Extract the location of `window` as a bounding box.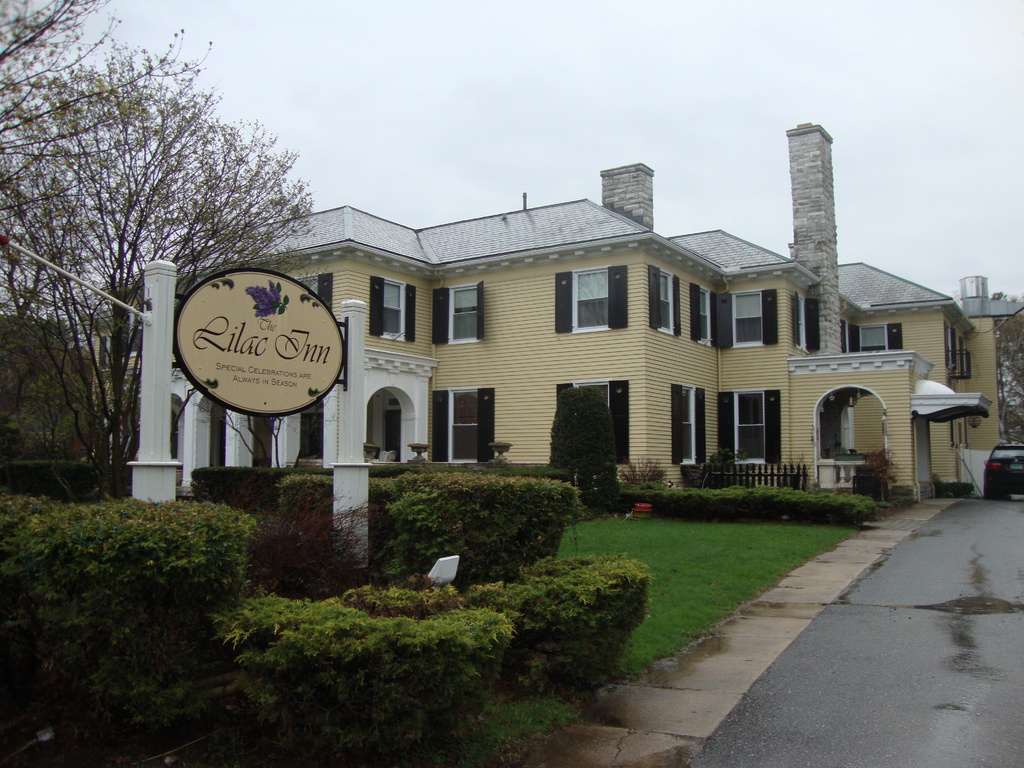
x1=649, y1=267, x2=682, y2=340.
